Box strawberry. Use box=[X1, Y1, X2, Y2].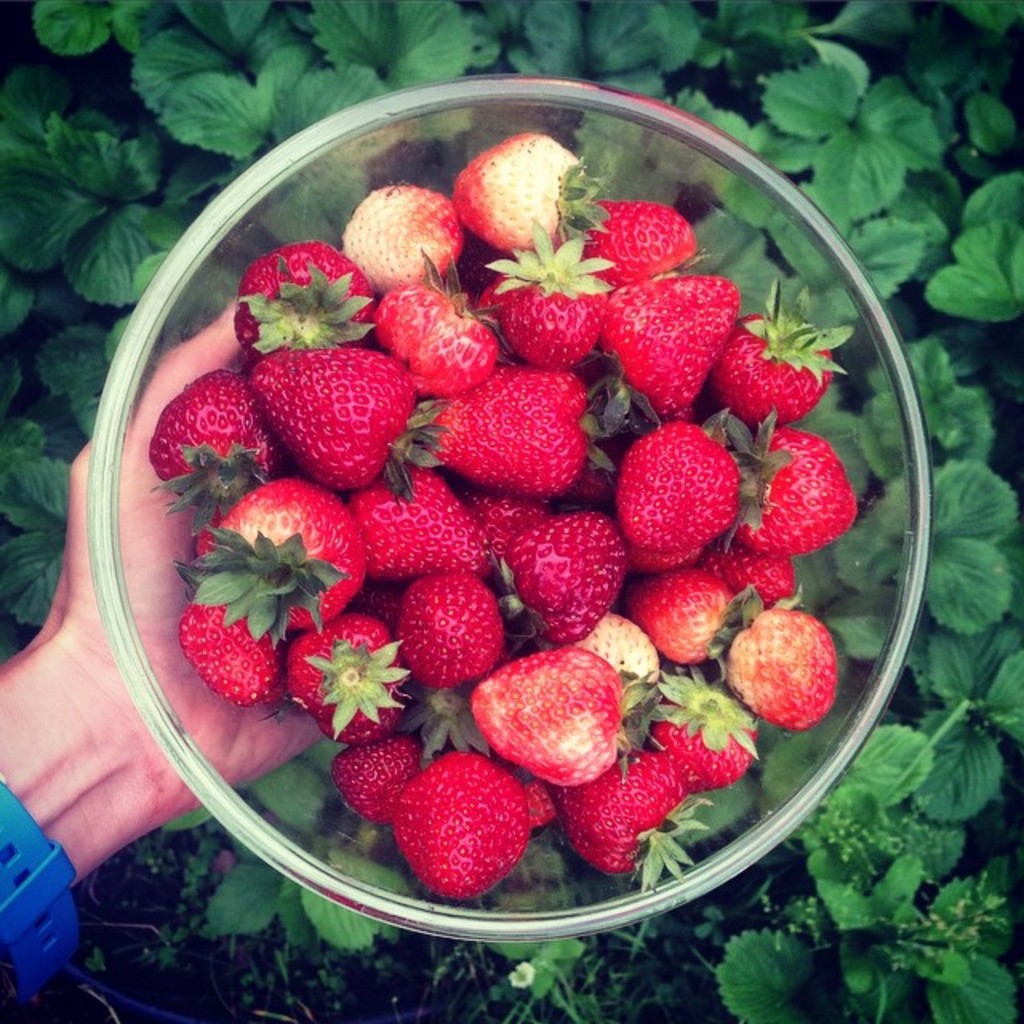
box=[592, 205, 733, 309].
